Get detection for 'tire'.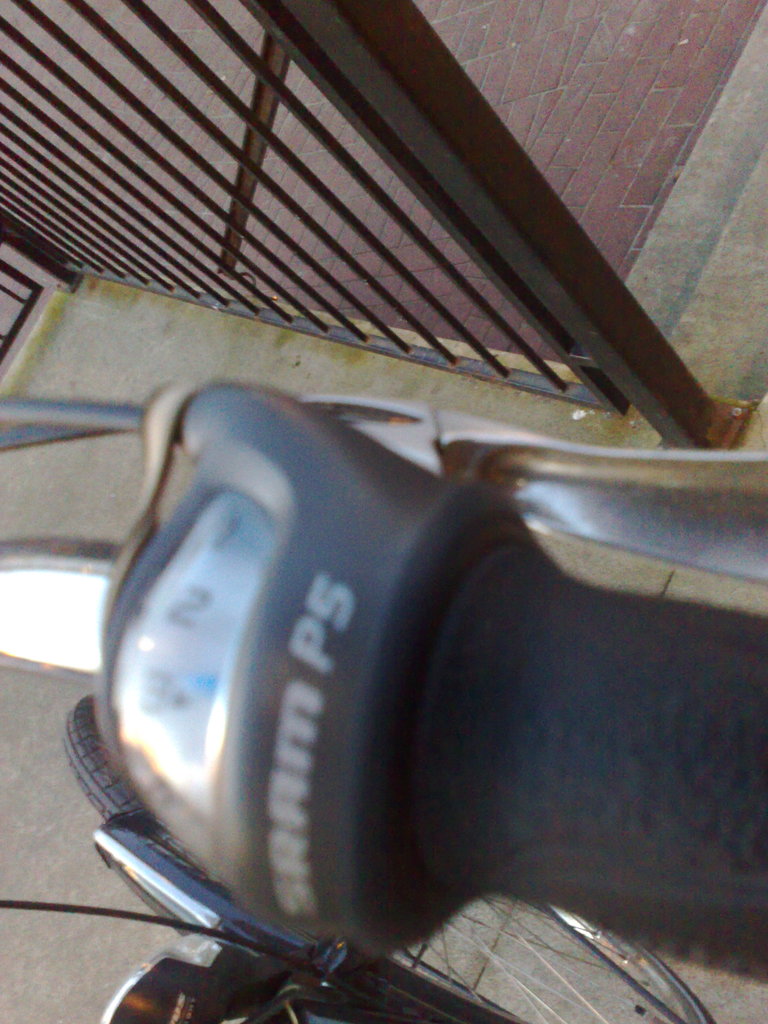
Detection: [58, 685, 720, 1023].
